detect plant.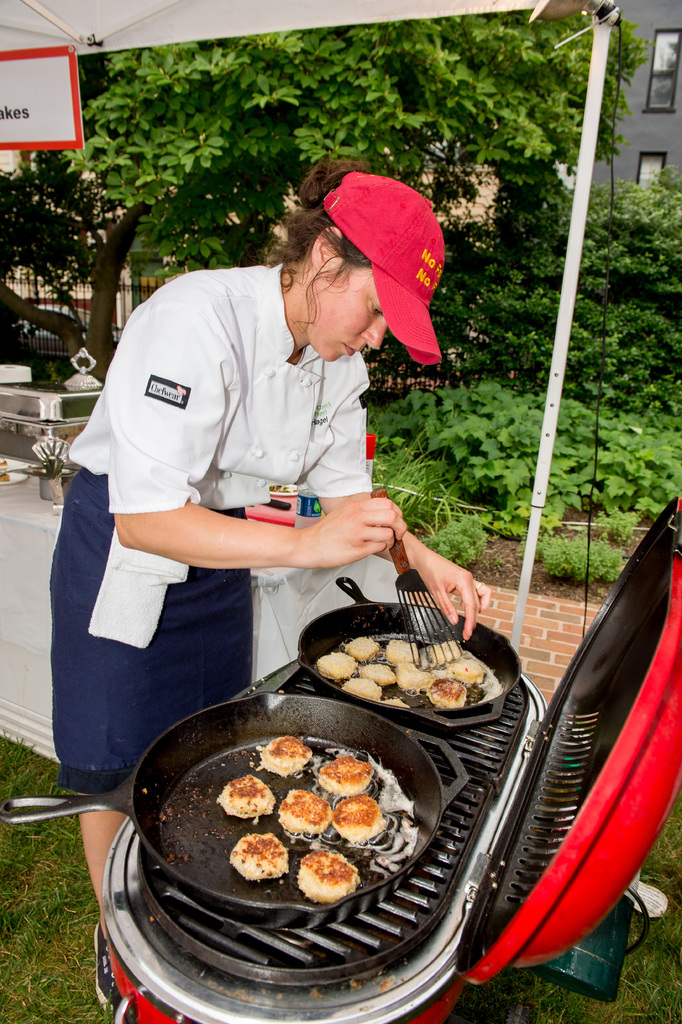
Detected at crop(533, 533, 628, 589).
